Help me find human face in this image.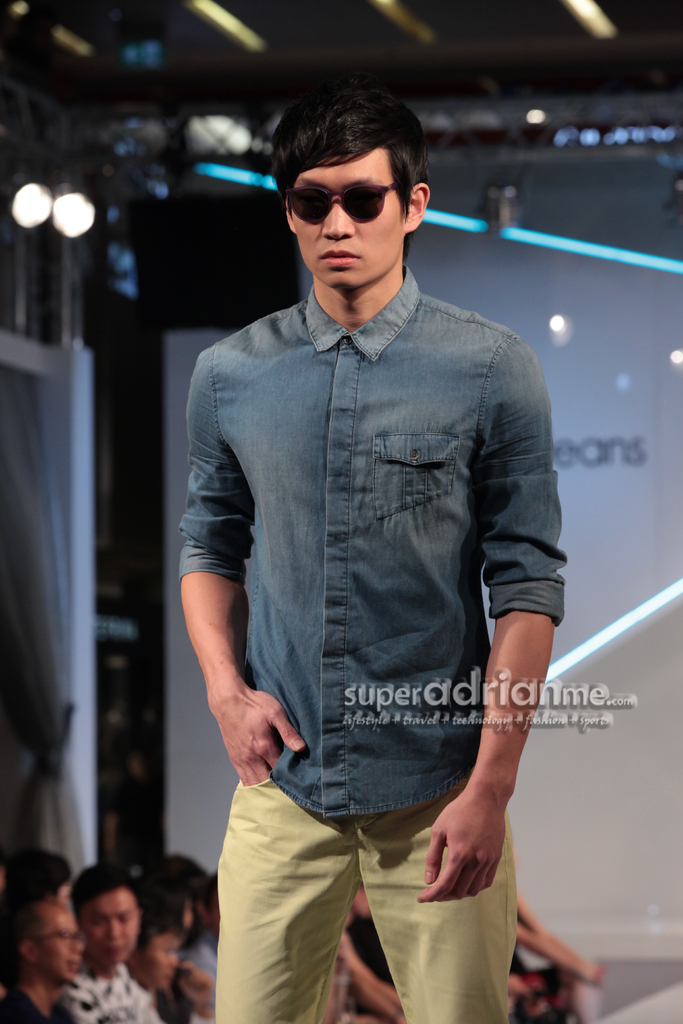
Found it: <bbox>85, 886, 138, 966</bbox>.
